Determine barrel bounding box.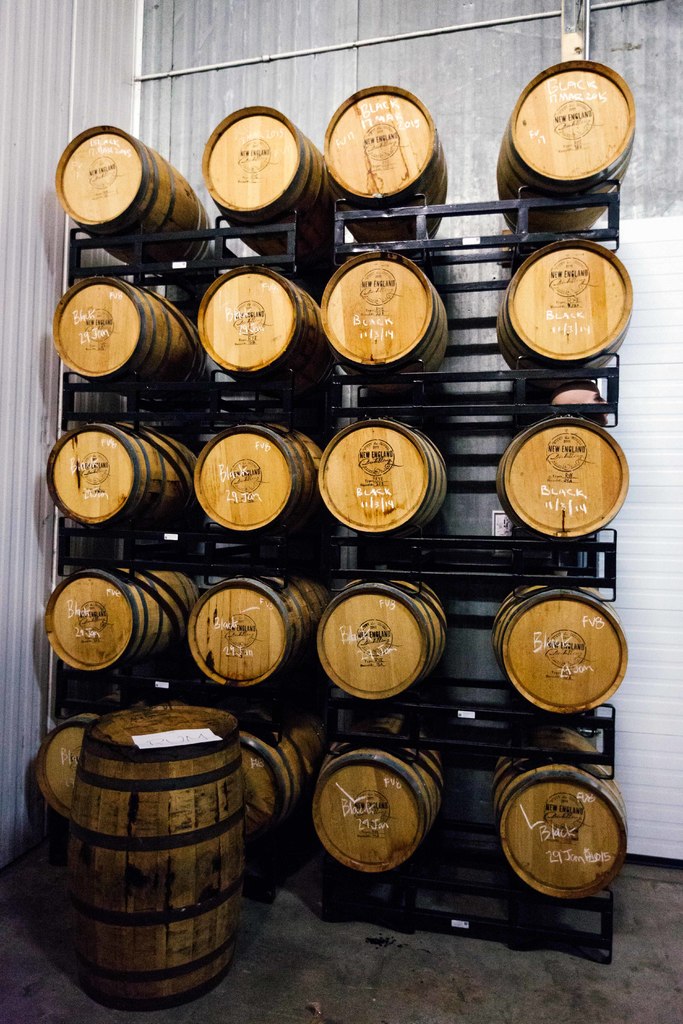
Determined: <box>480,52,652,241</box>.
